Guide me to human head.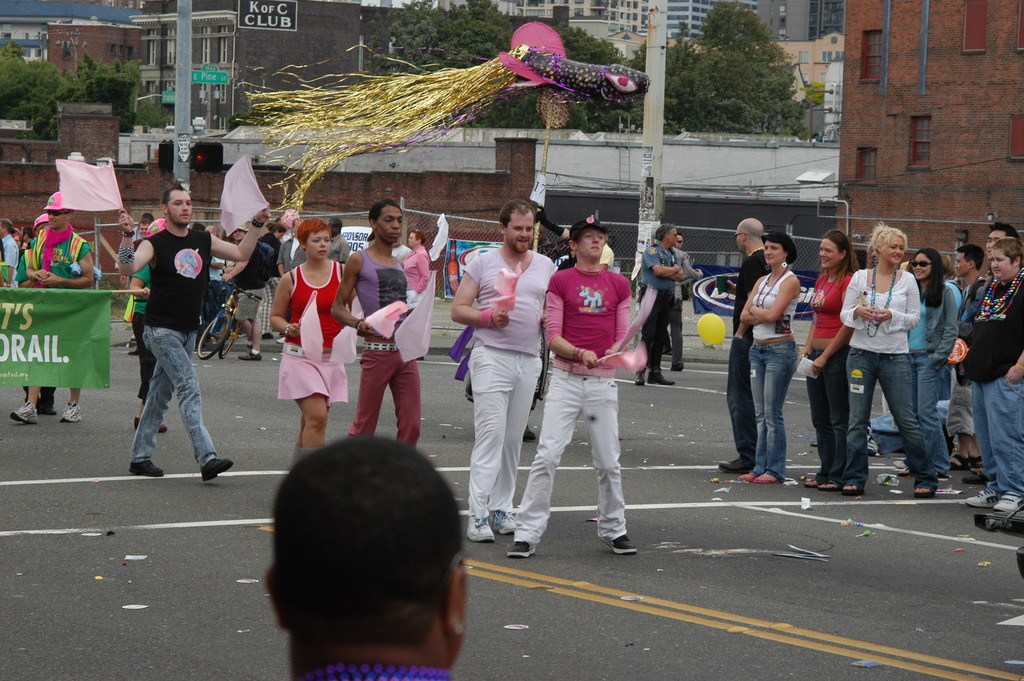
Guidance: bbox=[326, 218, 341, 236].
